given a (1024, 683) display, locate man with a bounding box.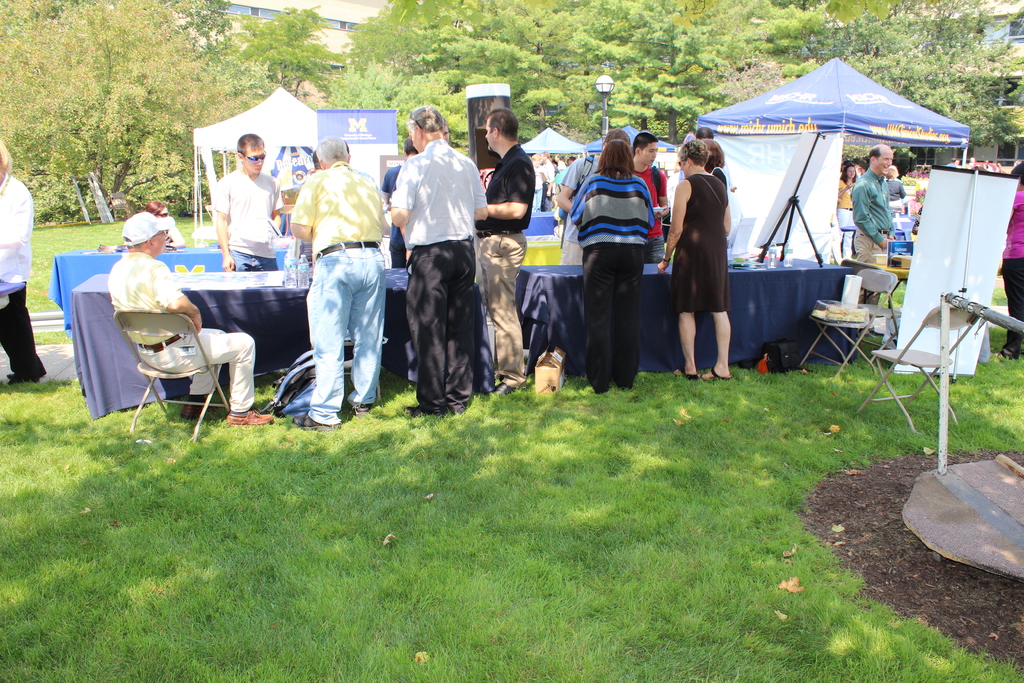
Located: x1=216 y1=134 x2=285 y2=272.
